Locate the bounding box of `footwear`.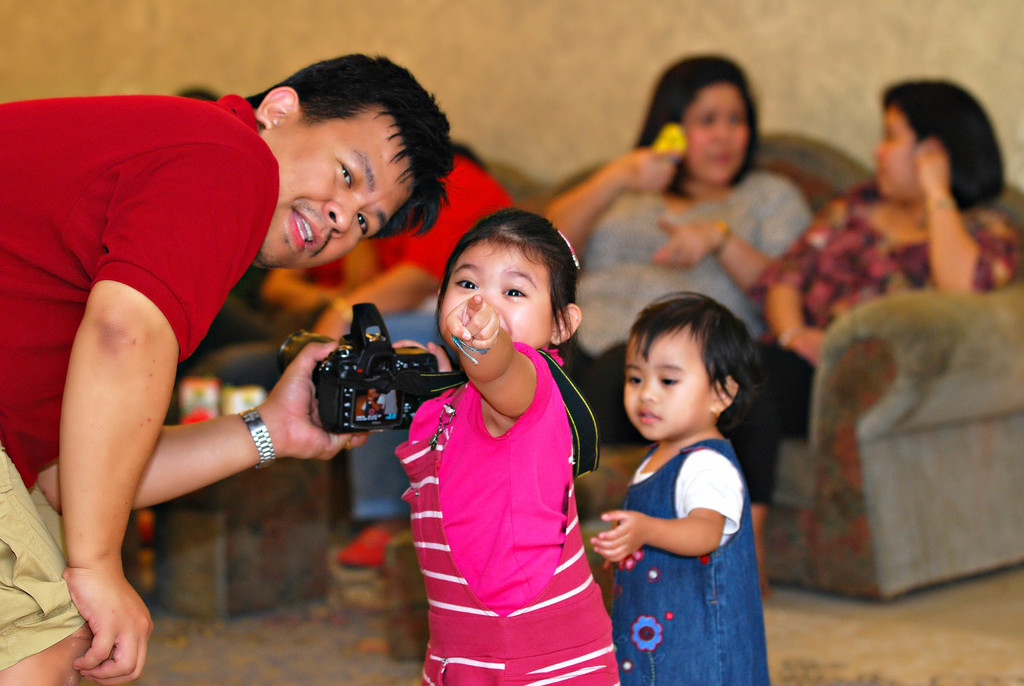
Bounding box: BBox(342, 521, 397, 568).
